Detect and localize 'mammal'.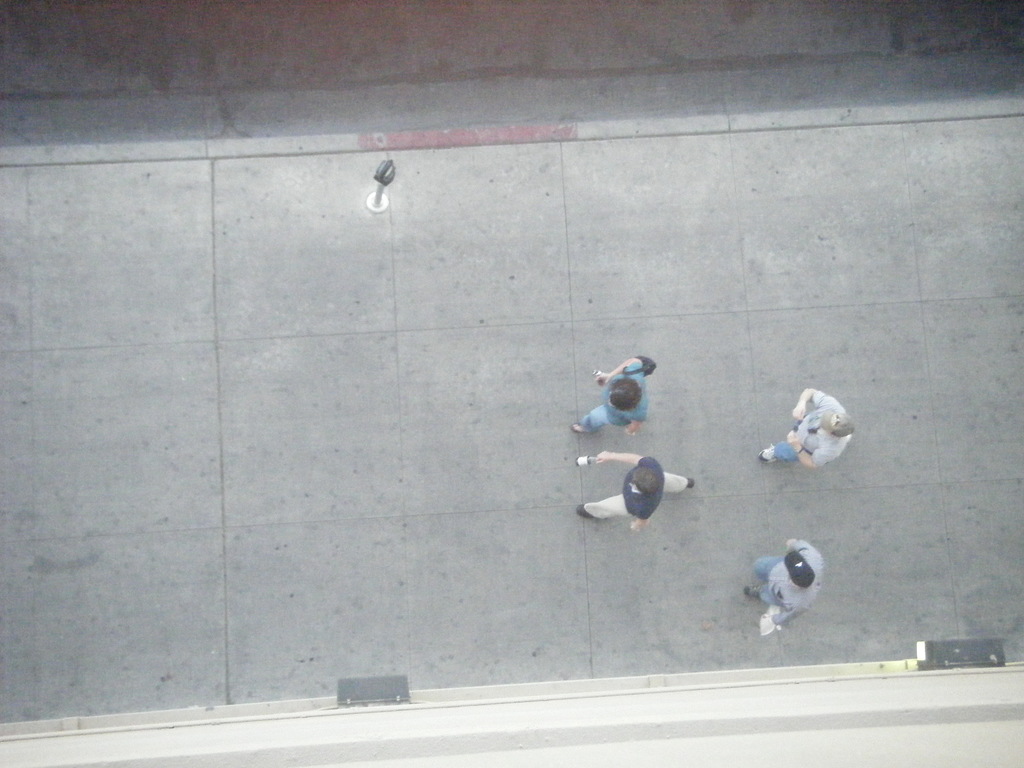
Localized at BBox(570, 358, 656, 435).
